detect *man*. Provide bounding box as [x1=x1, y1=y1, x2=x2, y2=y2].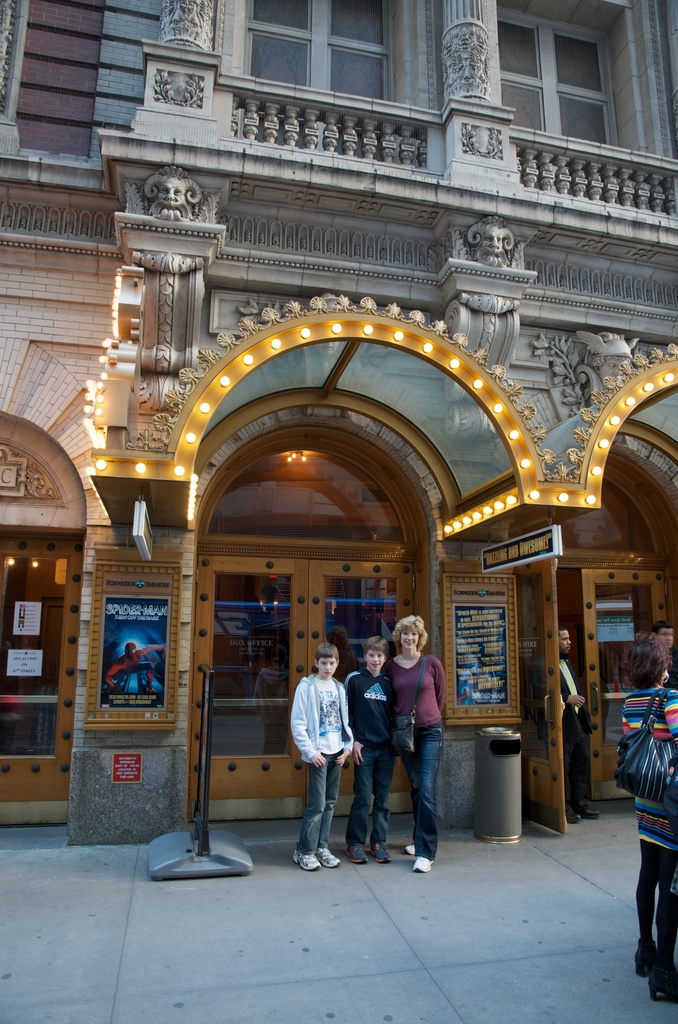
[x1=555, y1=623, x2=590, y2=829].
